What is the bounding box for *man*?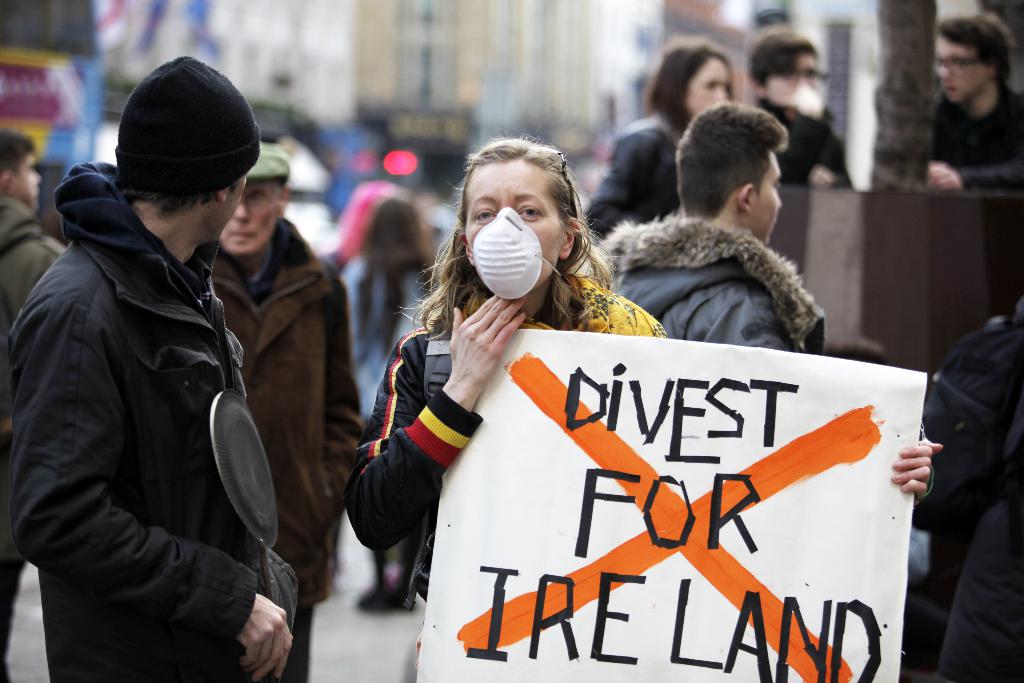
918, 13, 1023, 201.
